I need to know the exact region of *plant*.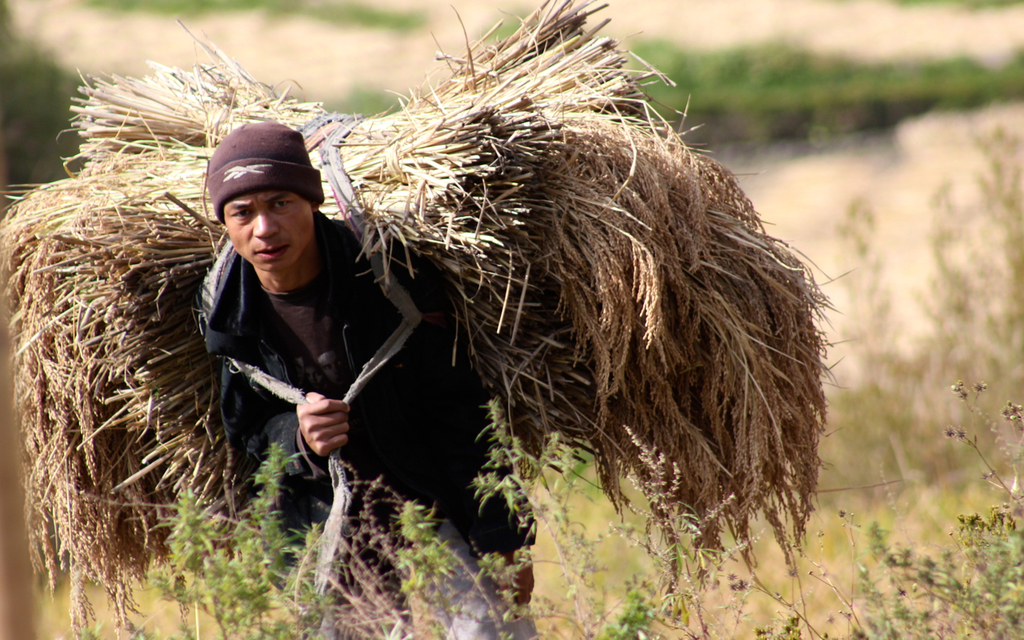
Region: locate(328, 471, 454, 639).
